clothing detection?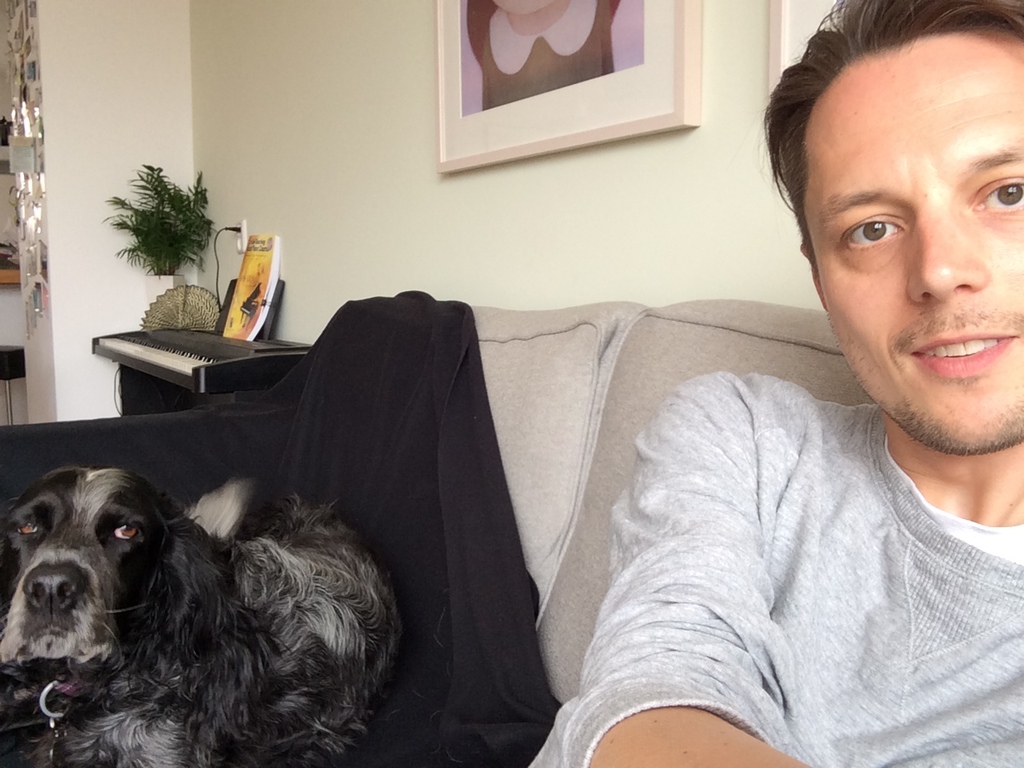
BBox(527, 375, 1023, 767)
